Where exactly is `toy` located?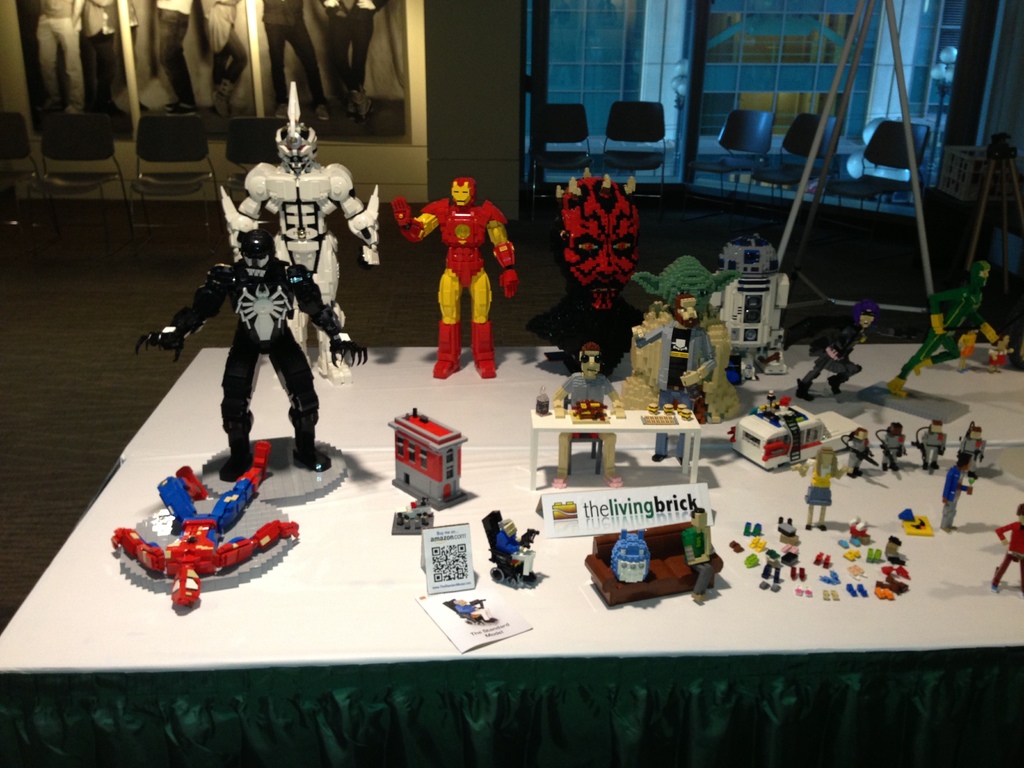
Its bounding box is rect(849, 538, 865, 547).
